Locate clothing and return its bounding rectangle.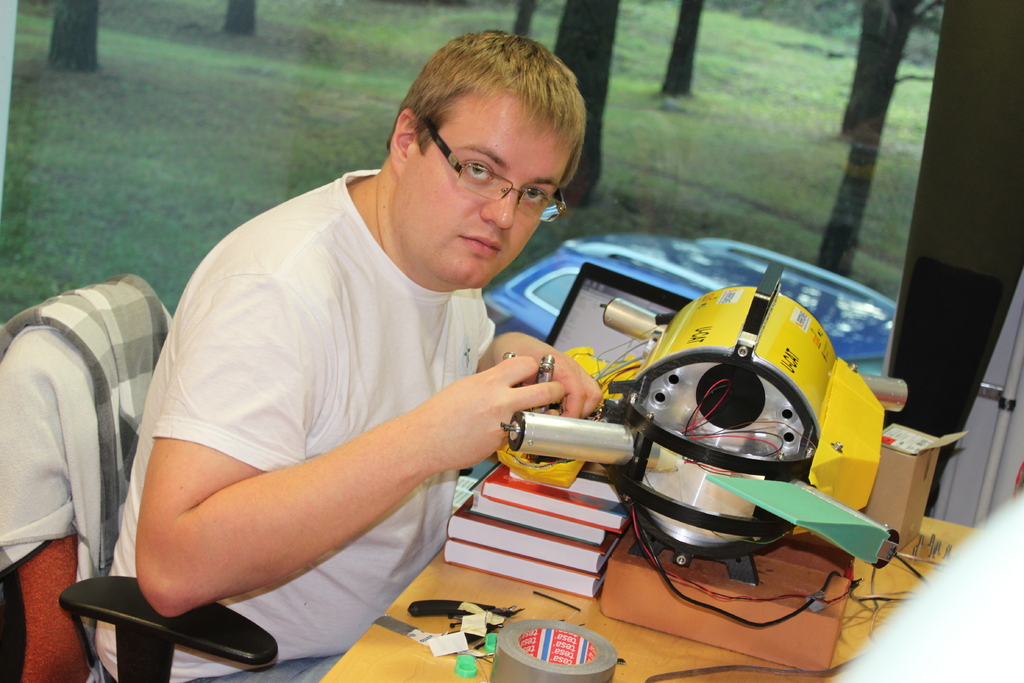
95 168 499 682.
